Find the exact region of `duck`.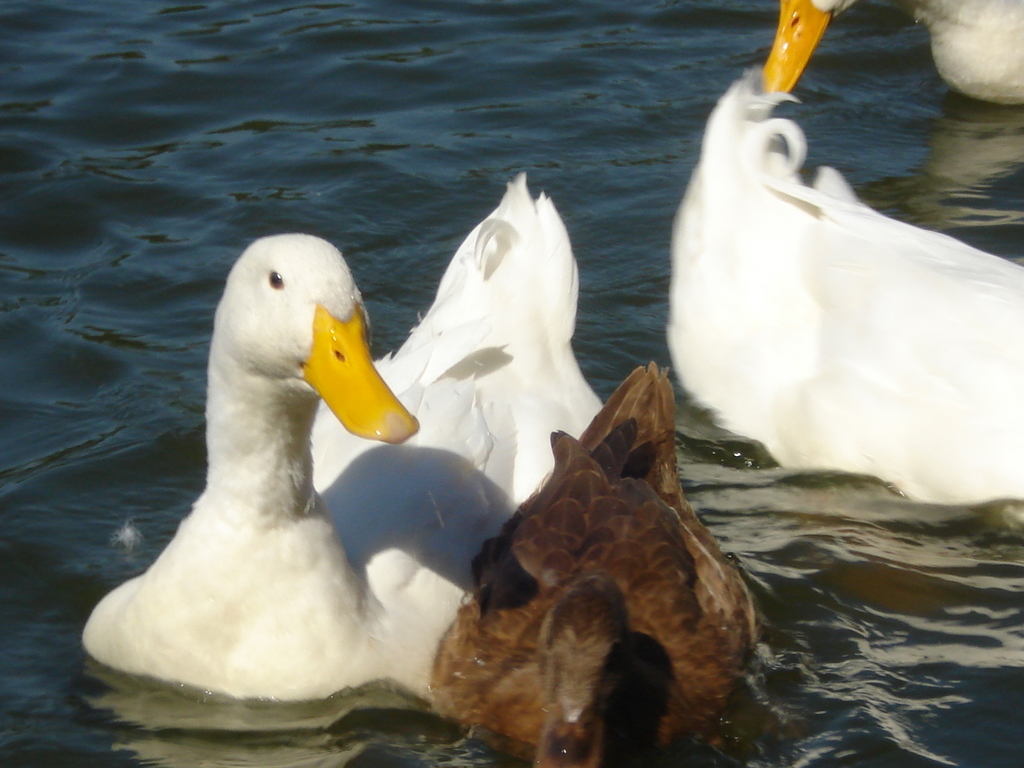
Exact region: bbox=(759, 0, 1023, 100).
